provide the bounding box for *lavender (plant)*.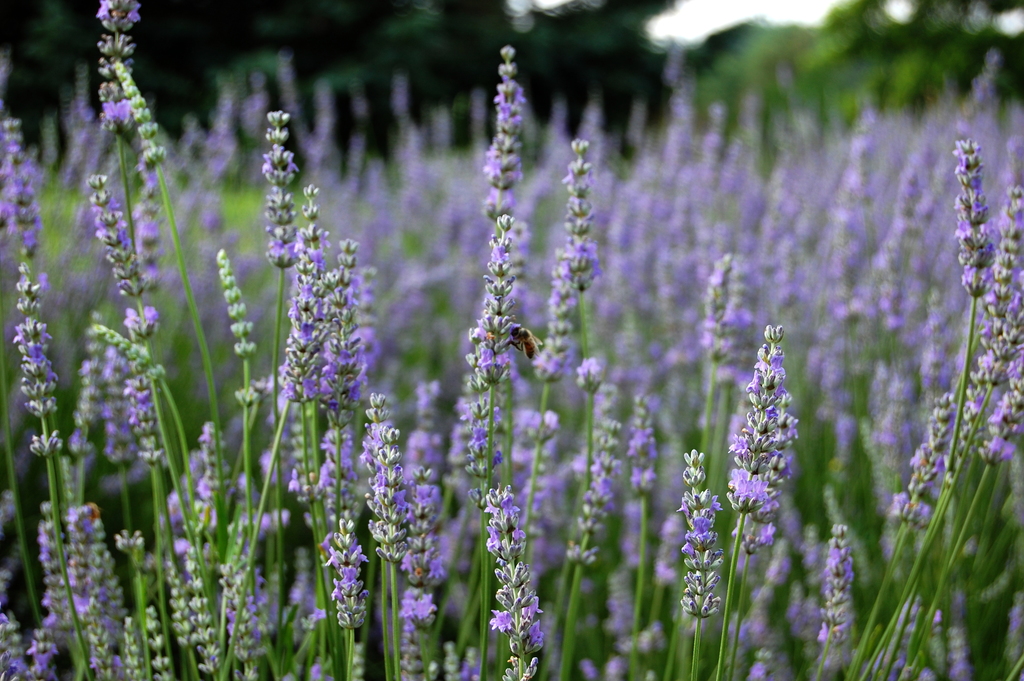
(x1=57, y1=498, x2=128, y2=680).
